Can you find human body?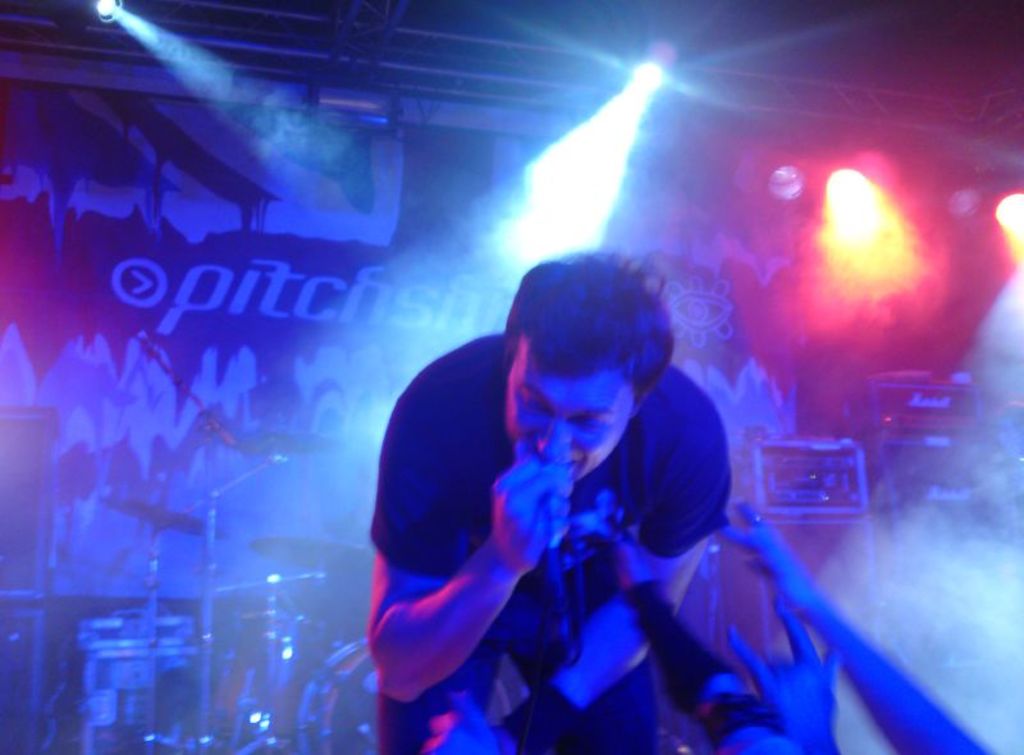
Yes, bounding box: x1=360, y1=284, x2=767, y2=754.
